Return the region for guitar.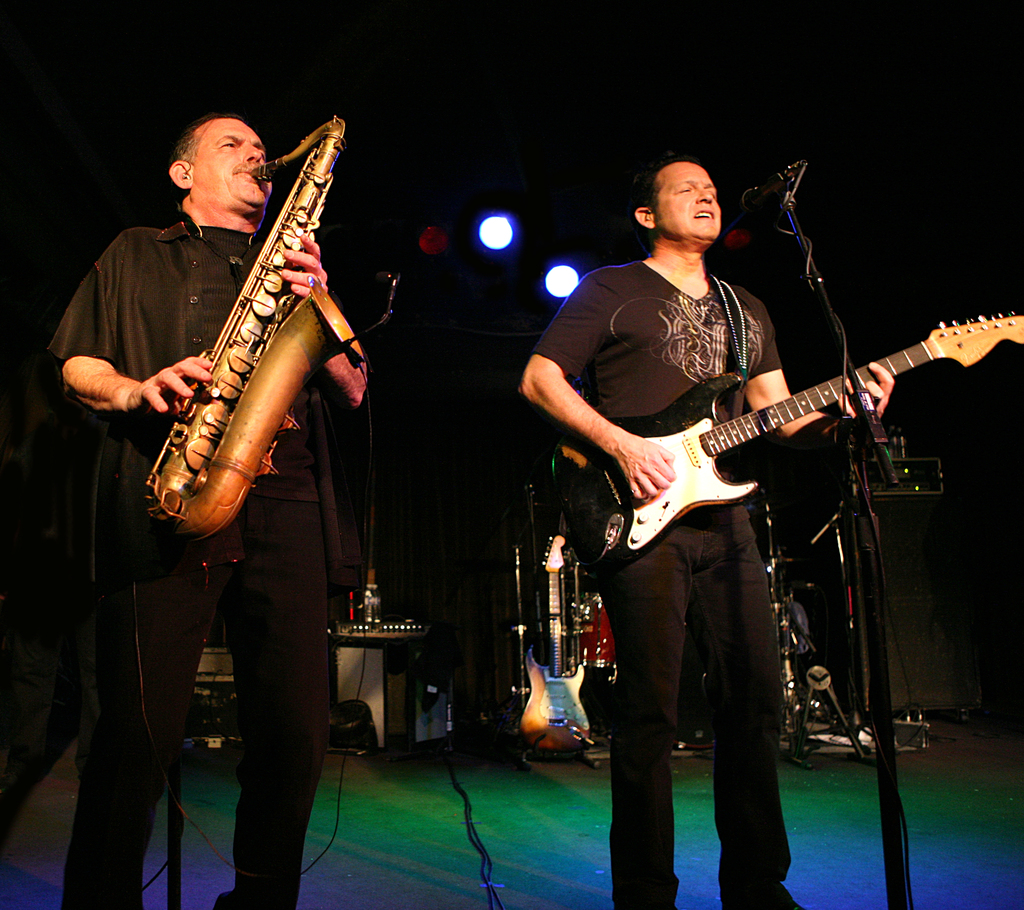
[512,528,595,759].
